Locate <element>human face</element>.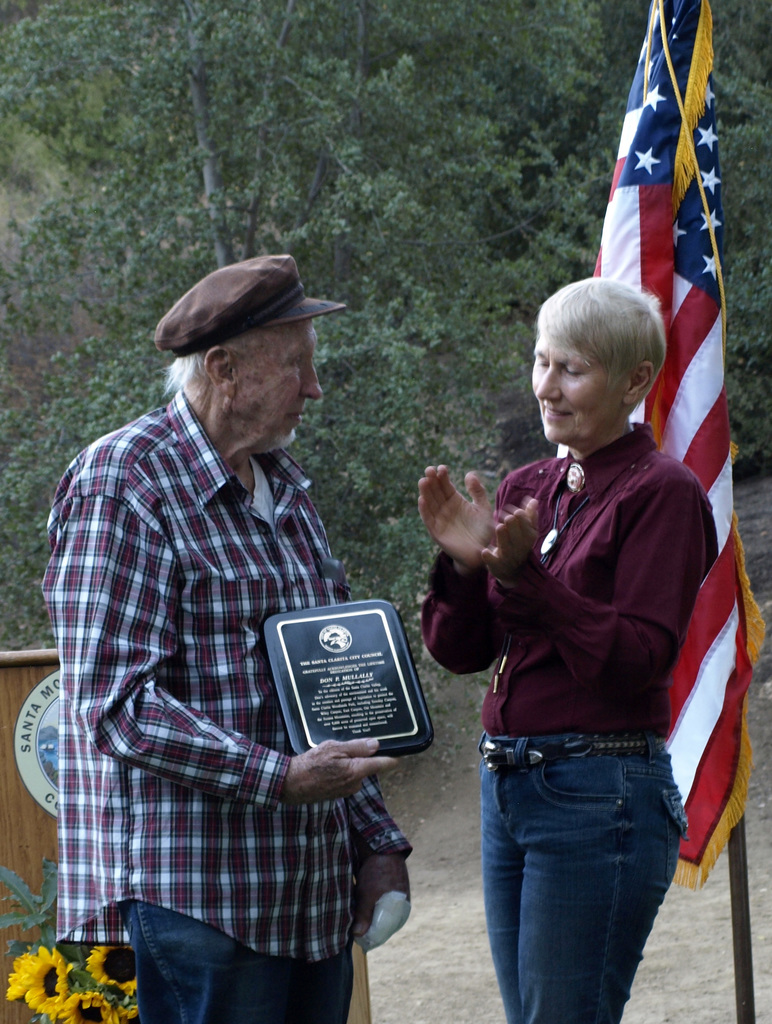
Bounding box: locate(527, 309, 631, 442).
